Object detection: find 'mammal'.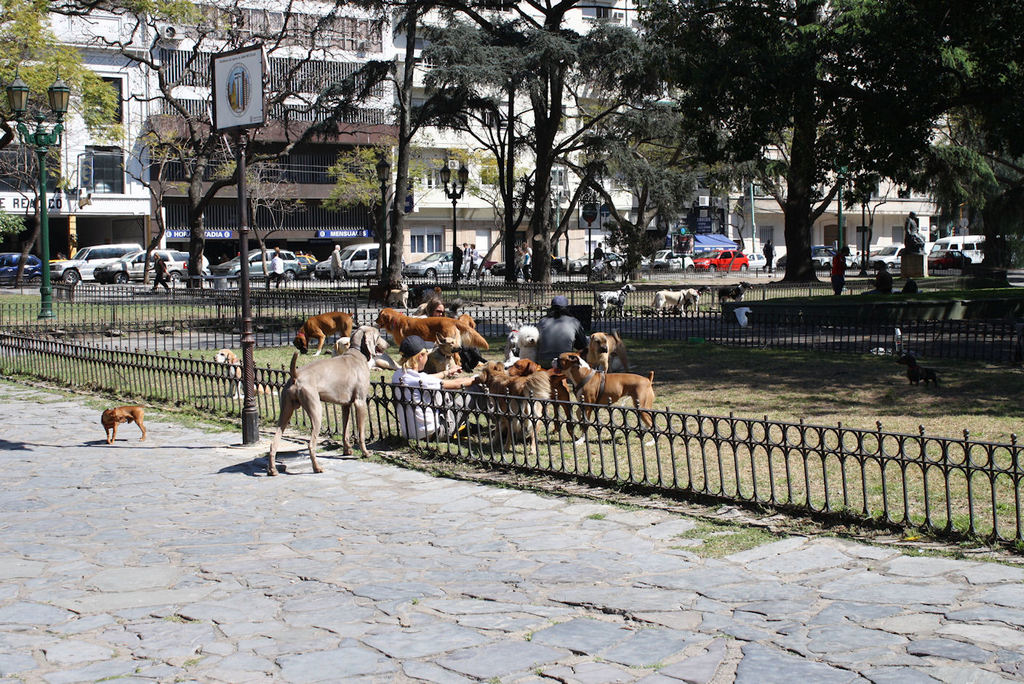
{"left": 716, "top": 279, "right": 751, "bottom": 308}.
